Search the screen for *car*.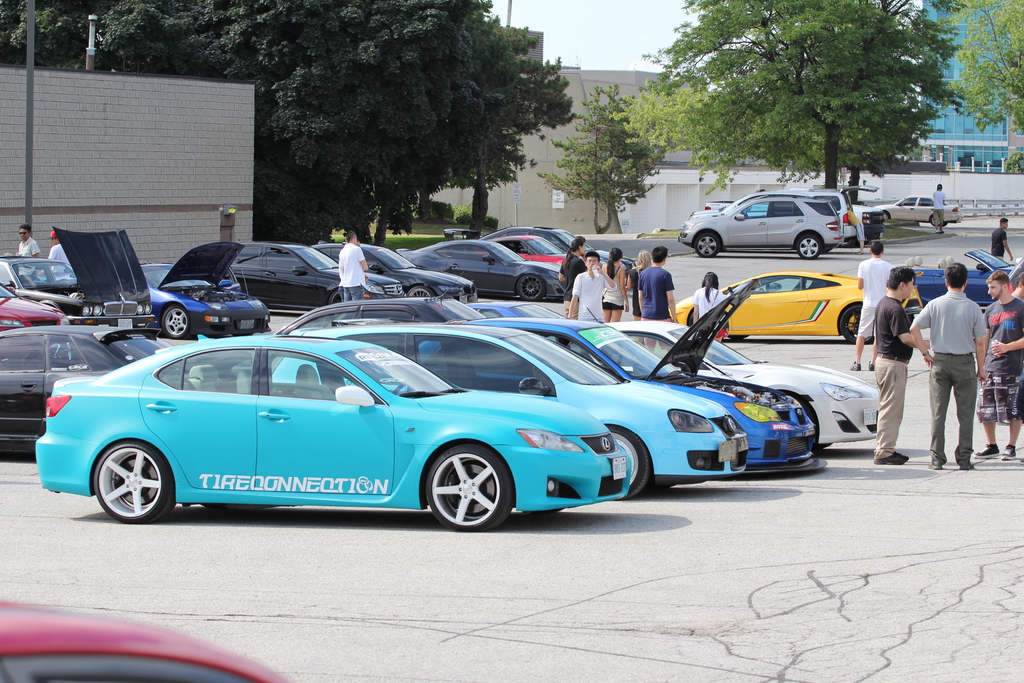
Found at <bbox>678, 189, 848, 263</bbox>.
